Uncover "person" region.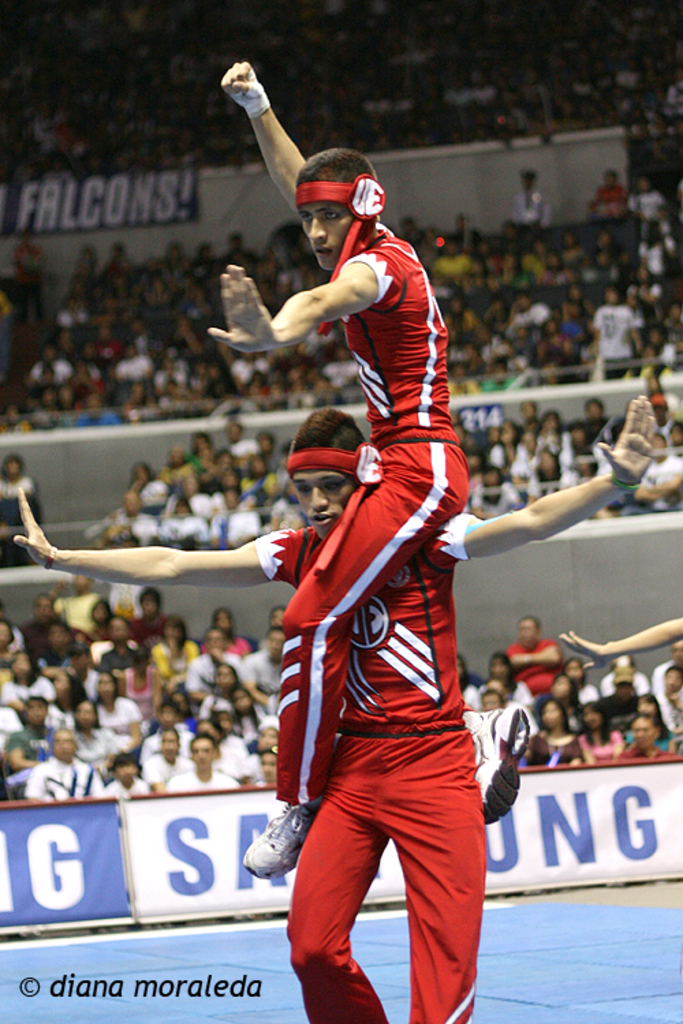
Uncovered: [647,638,682,698].
